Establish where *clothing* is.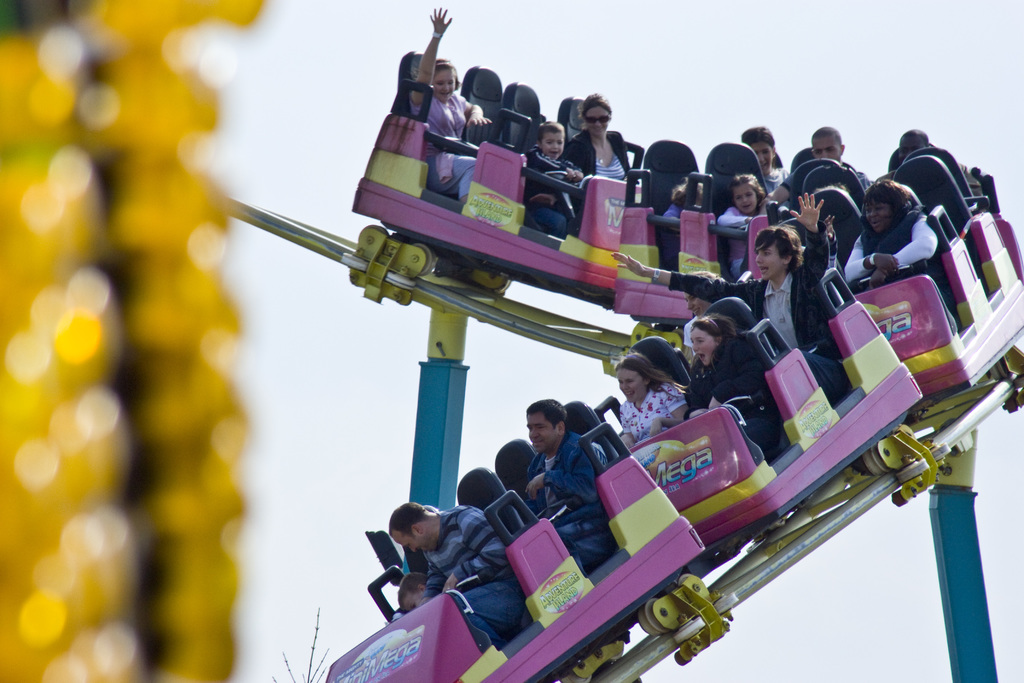
Established at 692/347/760/441.
